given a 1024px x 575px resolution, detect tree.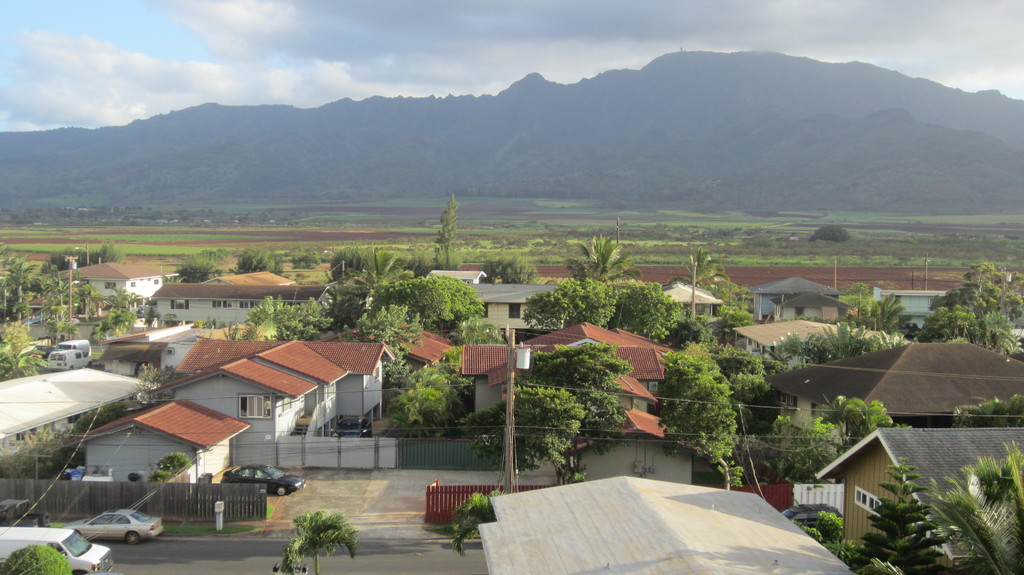
<box>859,295,913,340</box>.
